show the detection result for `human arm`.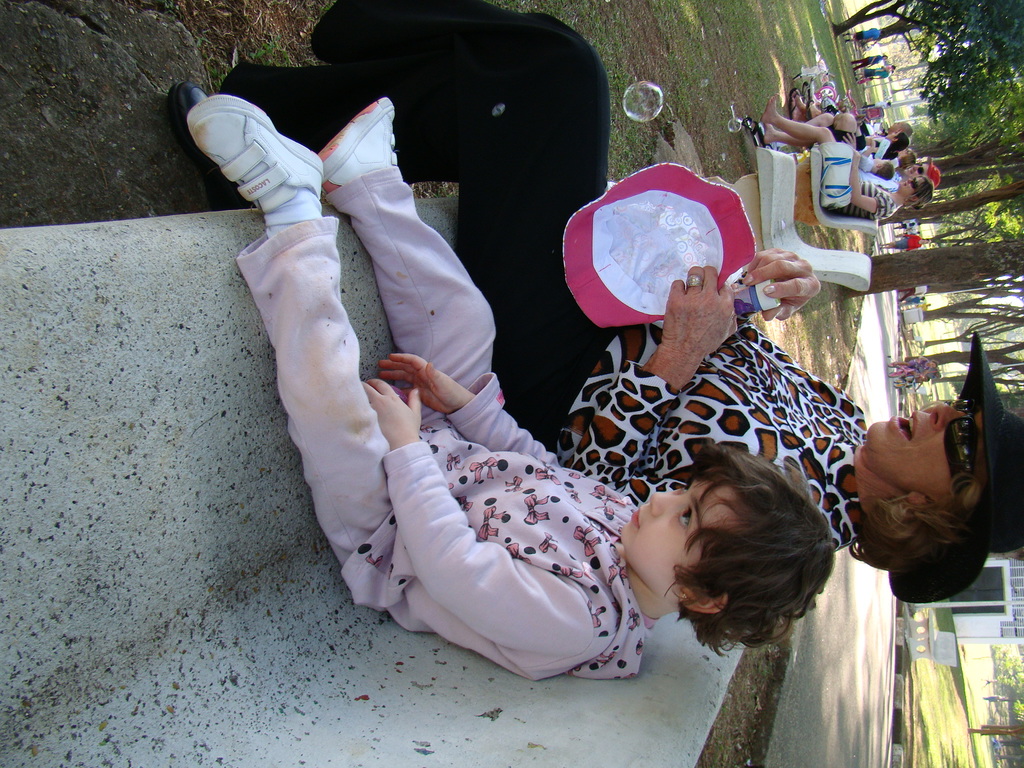
x1=565, y1=259, x2=848, y2=553.
